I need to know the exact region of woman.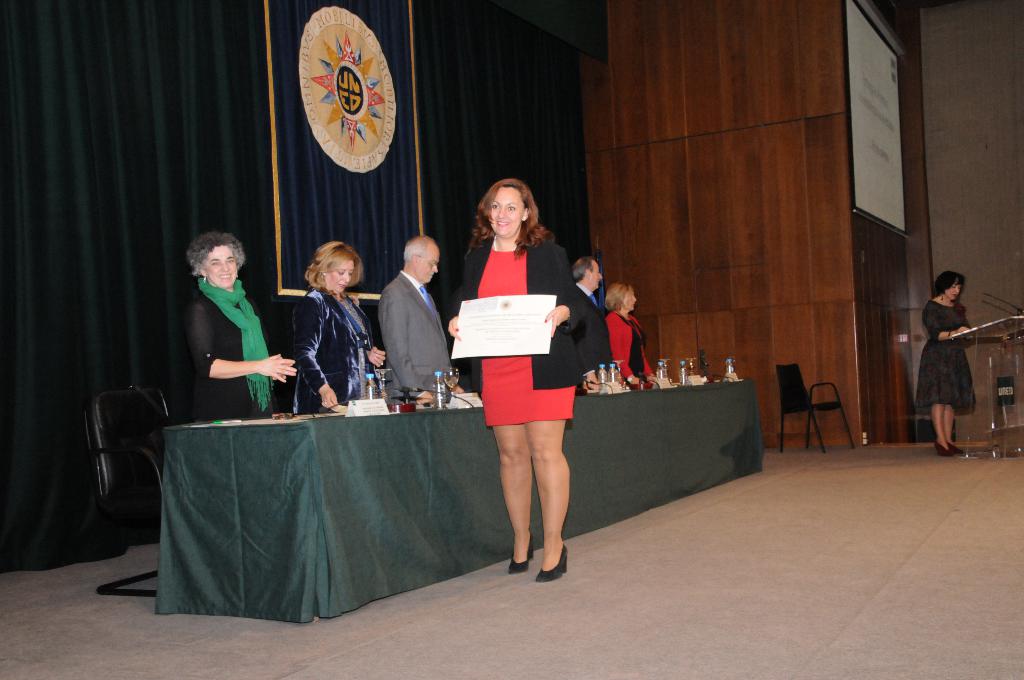
Region: bbox=(600, 277, 660, 394).
